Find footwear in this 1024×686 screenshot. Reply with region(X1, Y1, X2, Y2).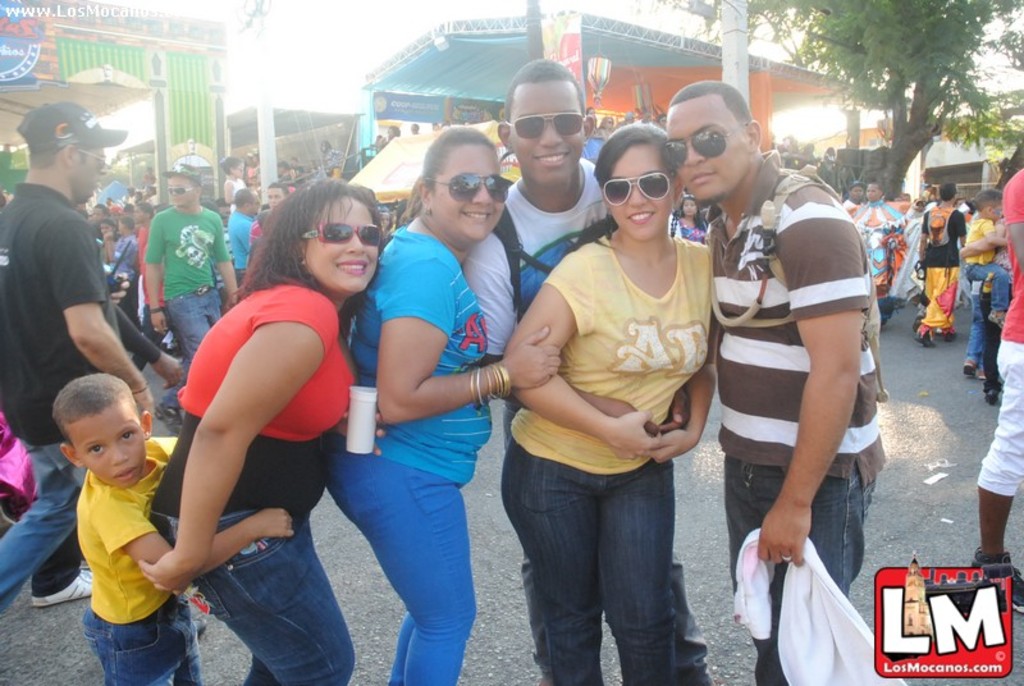
region(960, 358, 983, 381).
